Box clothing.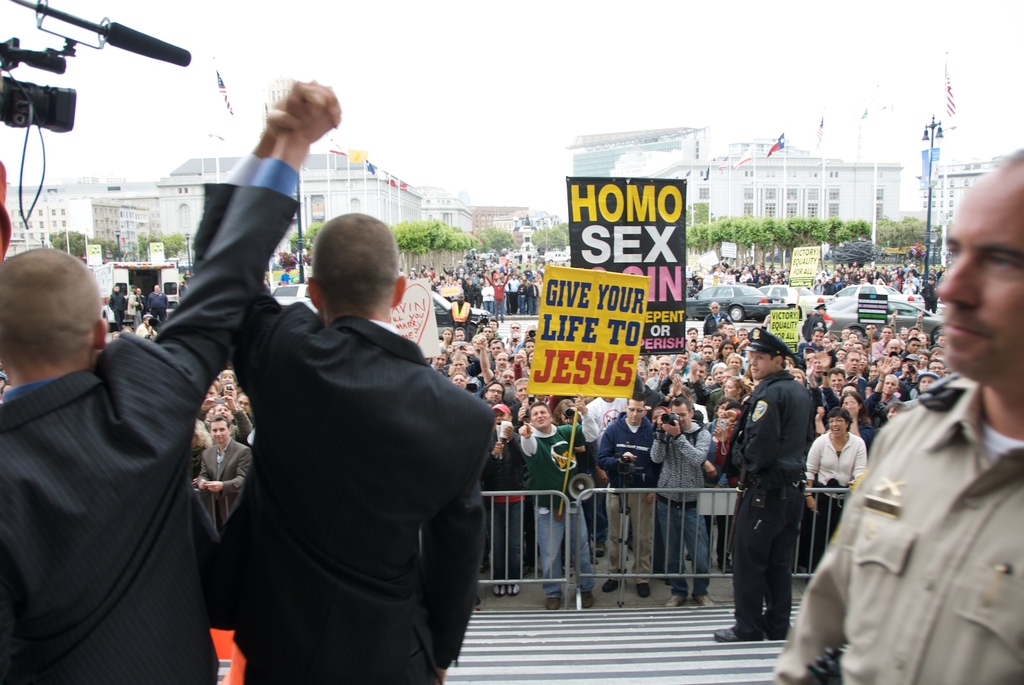
[x1=738, y1=274, x2=756, y2=287].
